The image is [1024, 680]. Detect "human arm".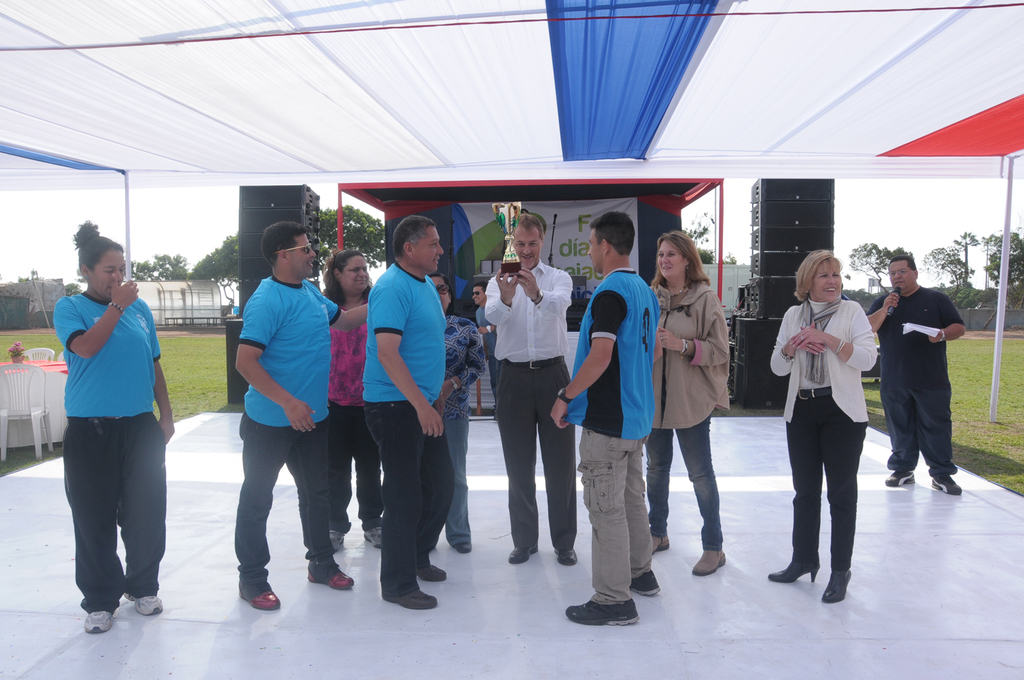
Detection: region(794, 303, 869, 356).
